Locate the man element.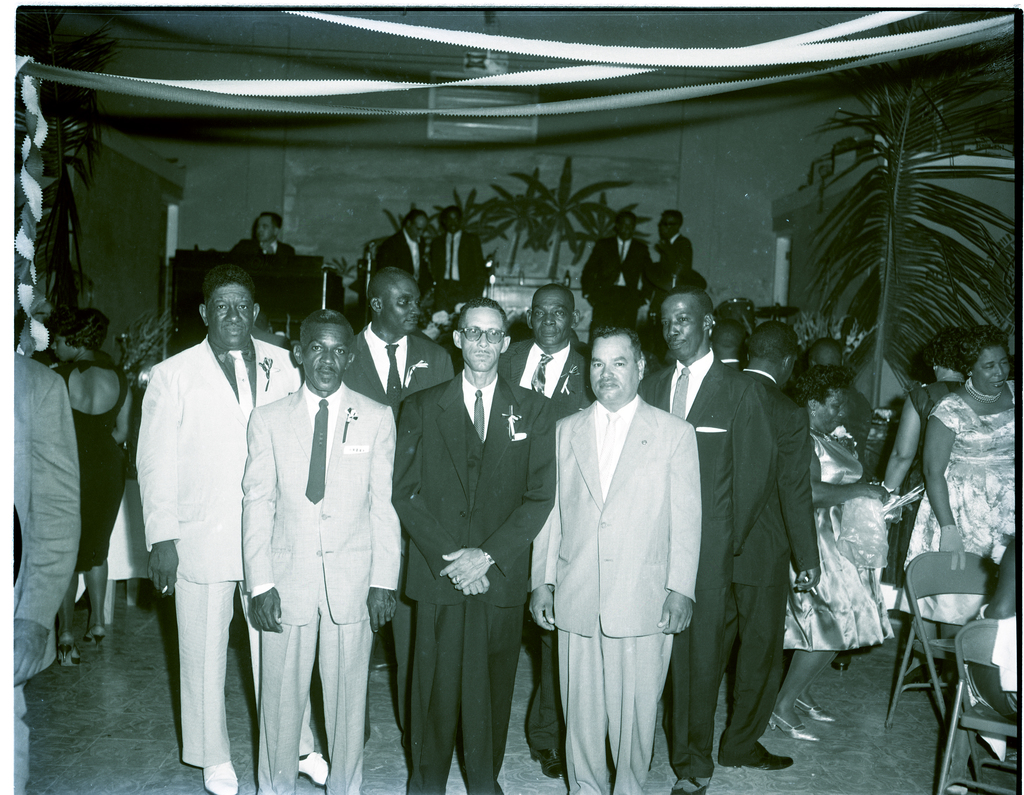
Element bbox: 429, 206, 490, 315.
